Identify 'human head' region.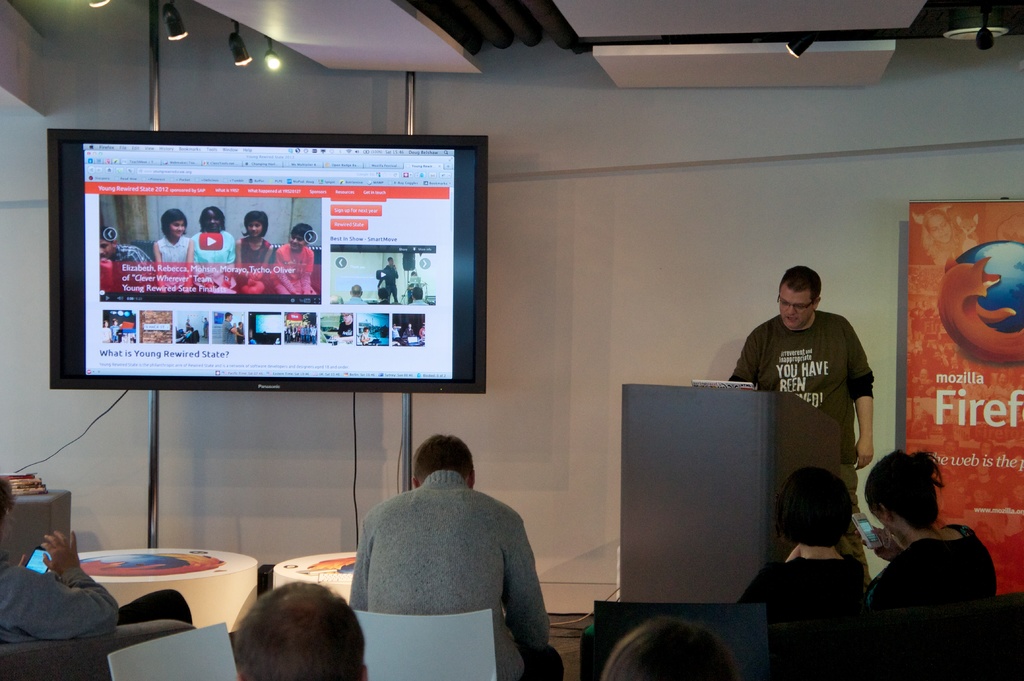
Region: 0/474/17/545.
